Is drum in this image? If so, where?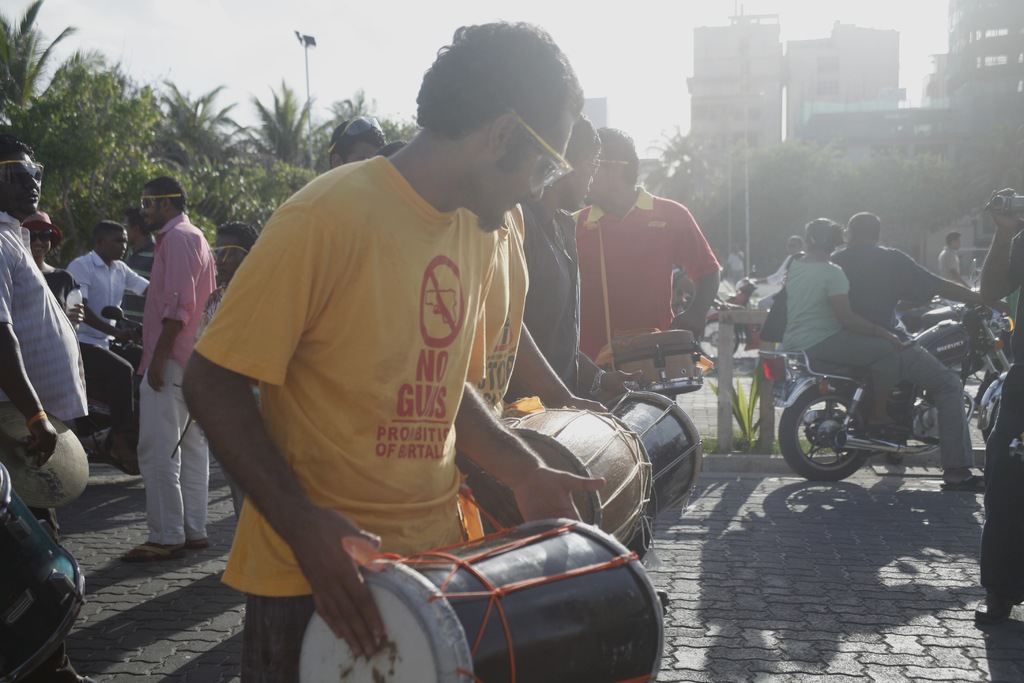
Yes, at <box>268,457,734,680</box>.
